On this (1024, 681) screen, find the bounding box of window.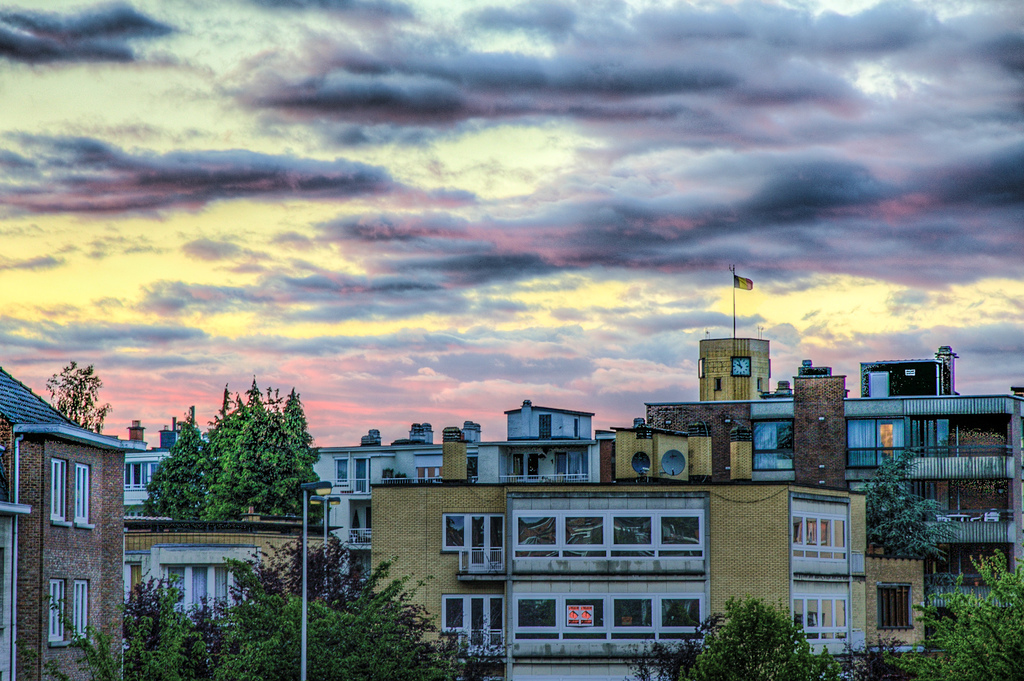
Bounding box: (x1=512, y1=513, x2=707, y2=559).
